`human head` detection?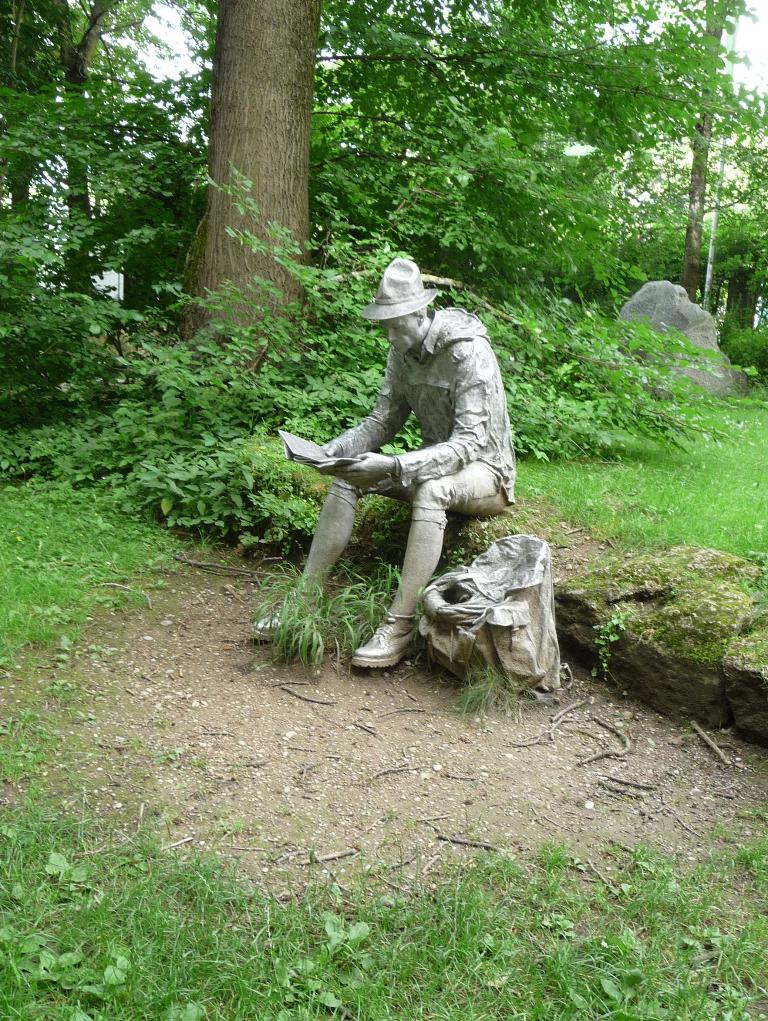
box(363, 244, 450, 337)
